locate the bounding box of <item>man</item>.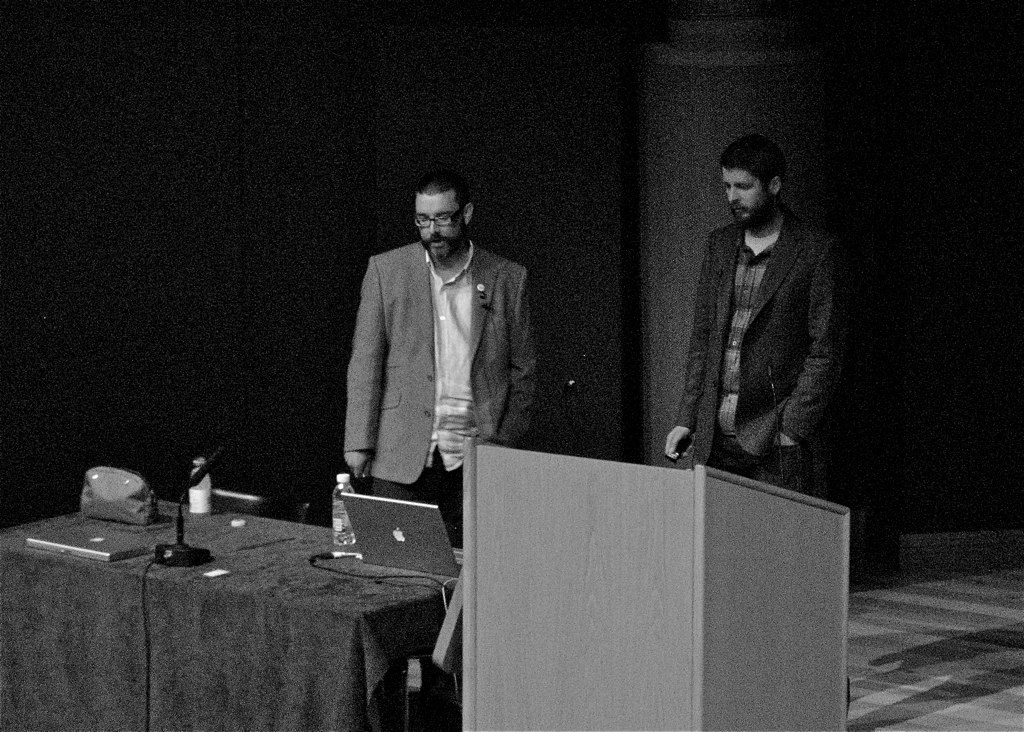
Bounding box: 321:182:541:505.
